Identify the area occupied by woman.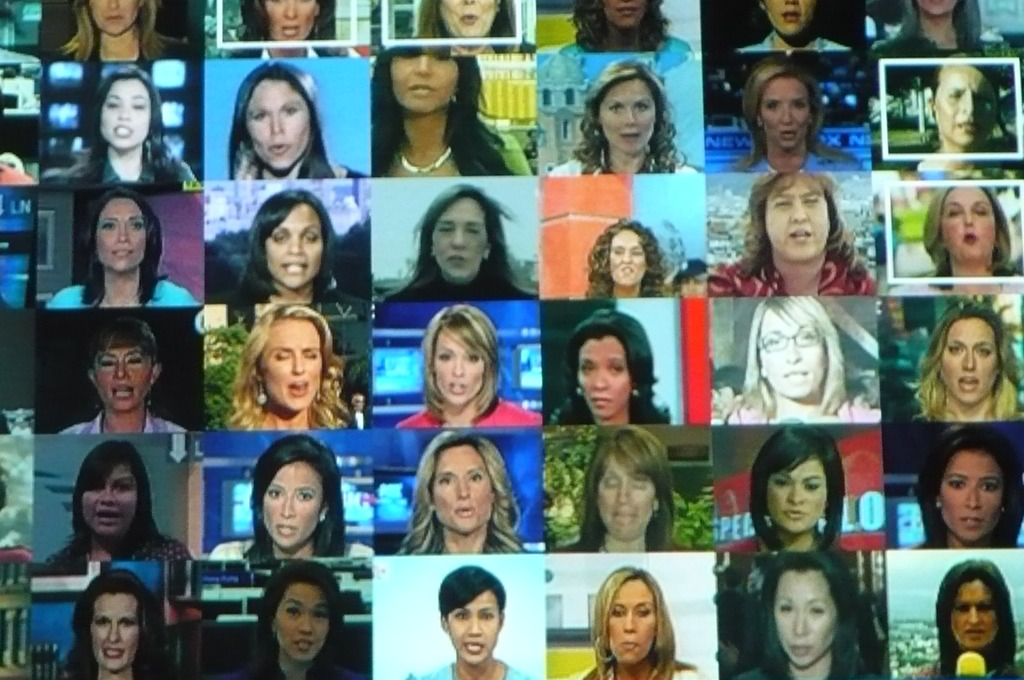
Area: rect(384, 179, 550, 303).
